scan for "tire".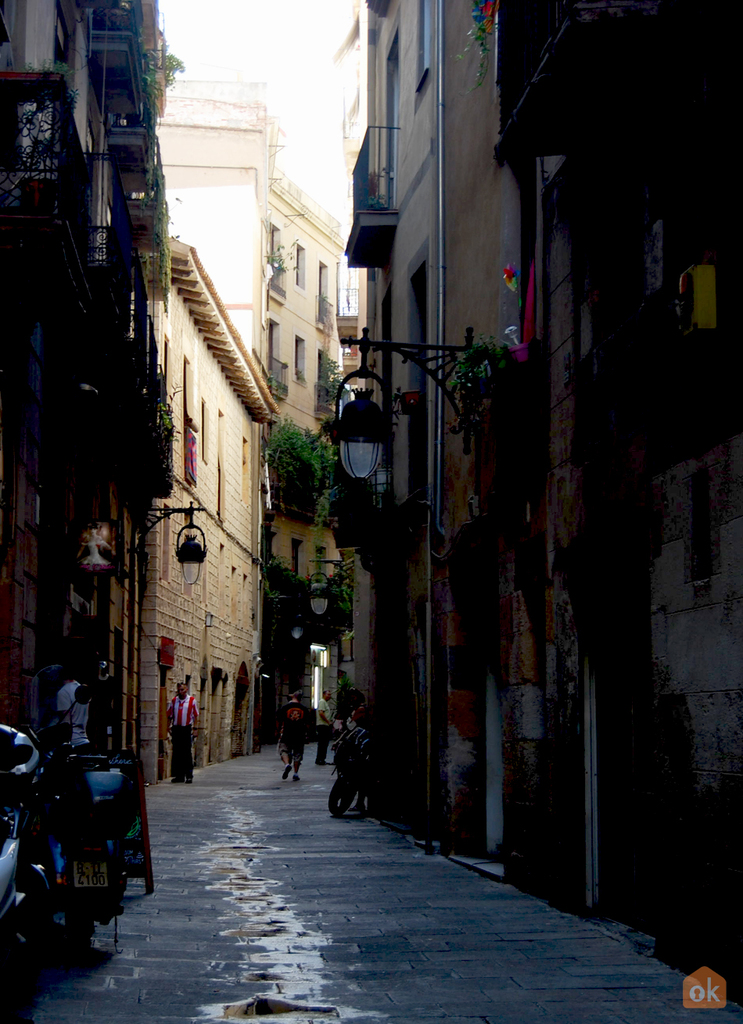
Scan result: 136/755/150/896.
